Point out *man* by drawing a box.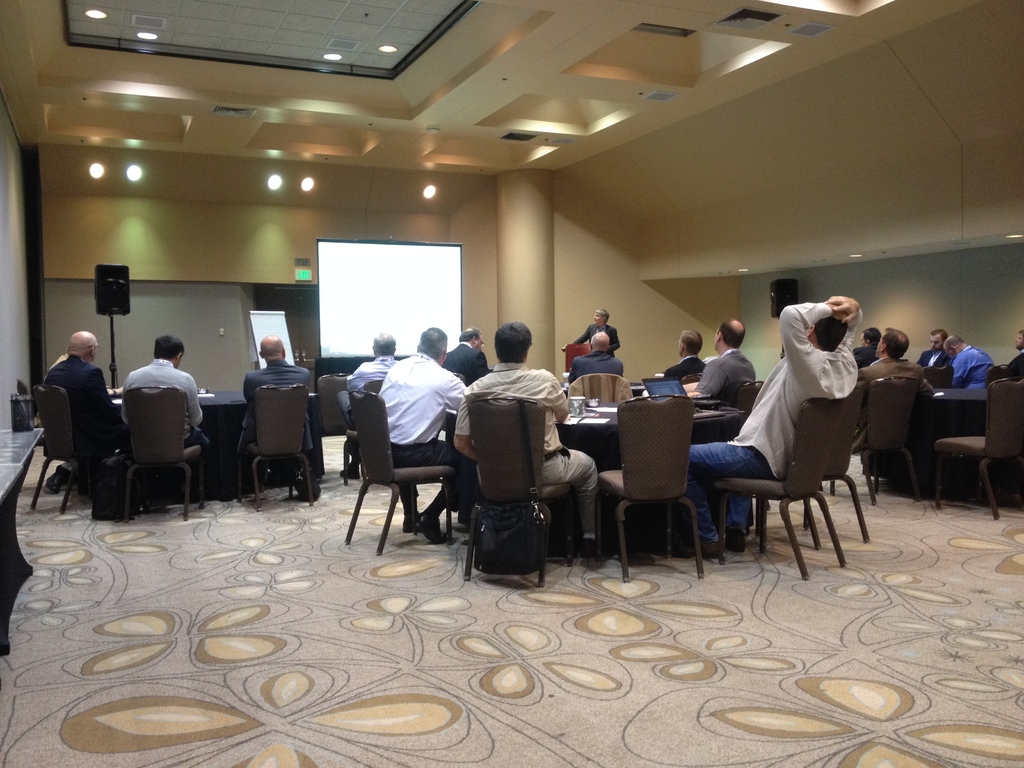
box(335, 335, 399, 477).
